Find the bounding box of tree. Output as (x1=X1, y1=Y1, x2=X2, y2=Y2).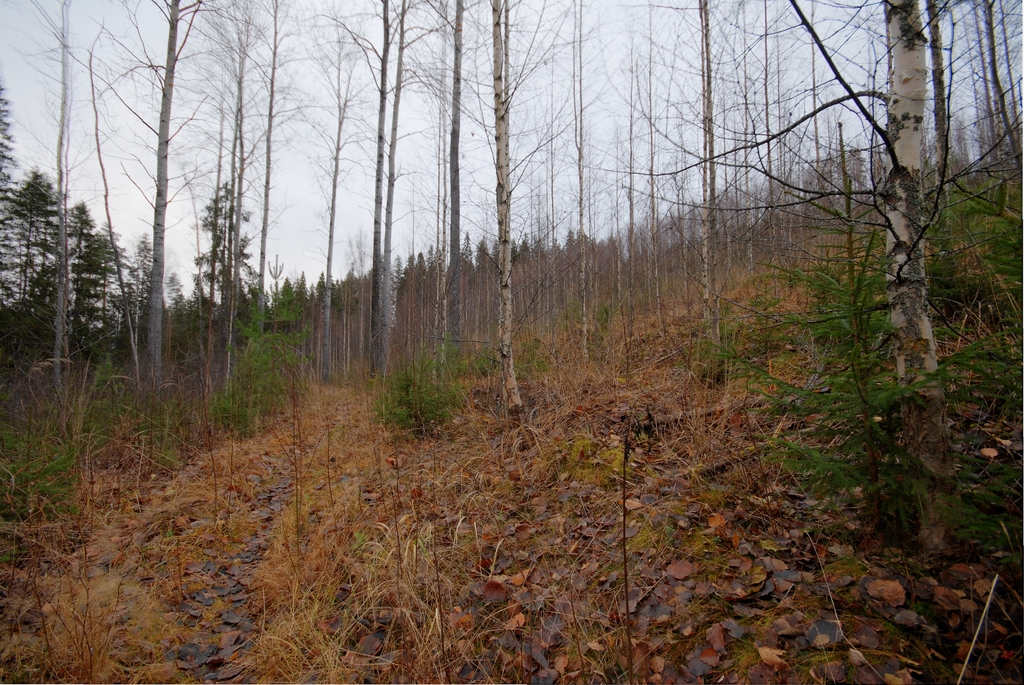
(x1=220, y1=0, x2=350, y2=371).
